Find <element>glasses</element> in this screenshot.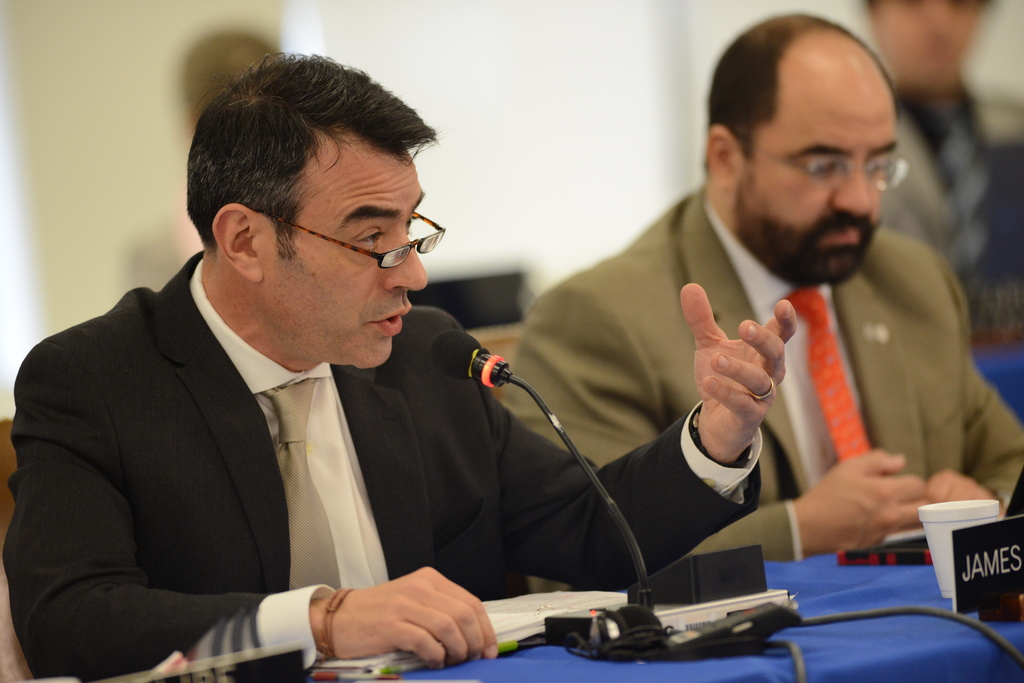
The bounding box for <element>glasses</element> is <box>732,125,913,193</box>.
